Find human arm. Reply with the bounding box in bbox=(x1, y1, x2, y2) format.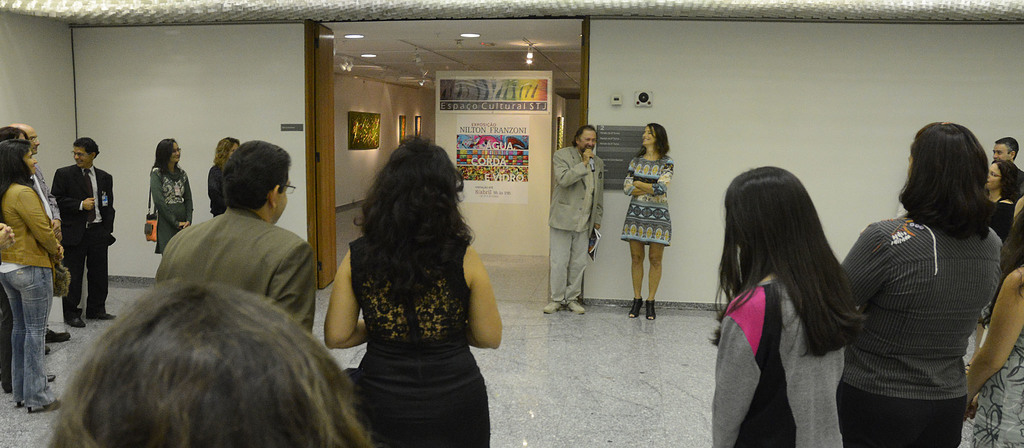
bbox=(820, 241, 865, 312).
